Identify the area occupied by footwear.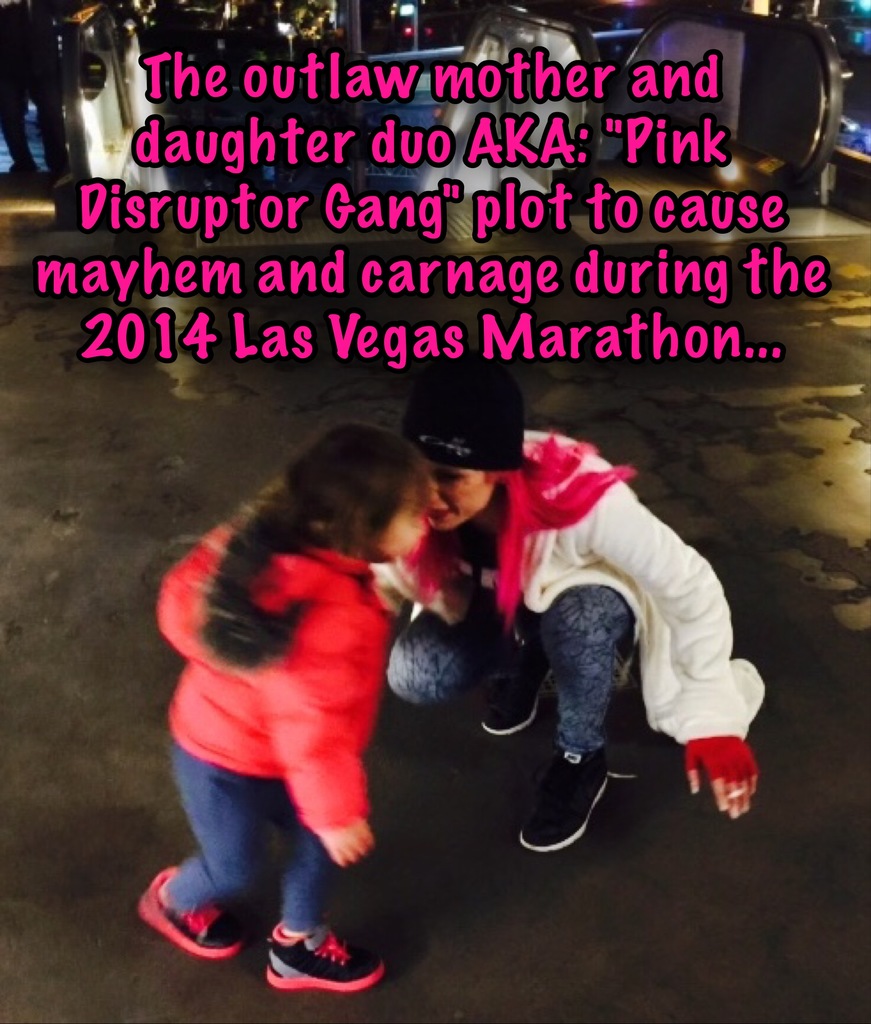
Area: region(135, 861, 242, 965).
